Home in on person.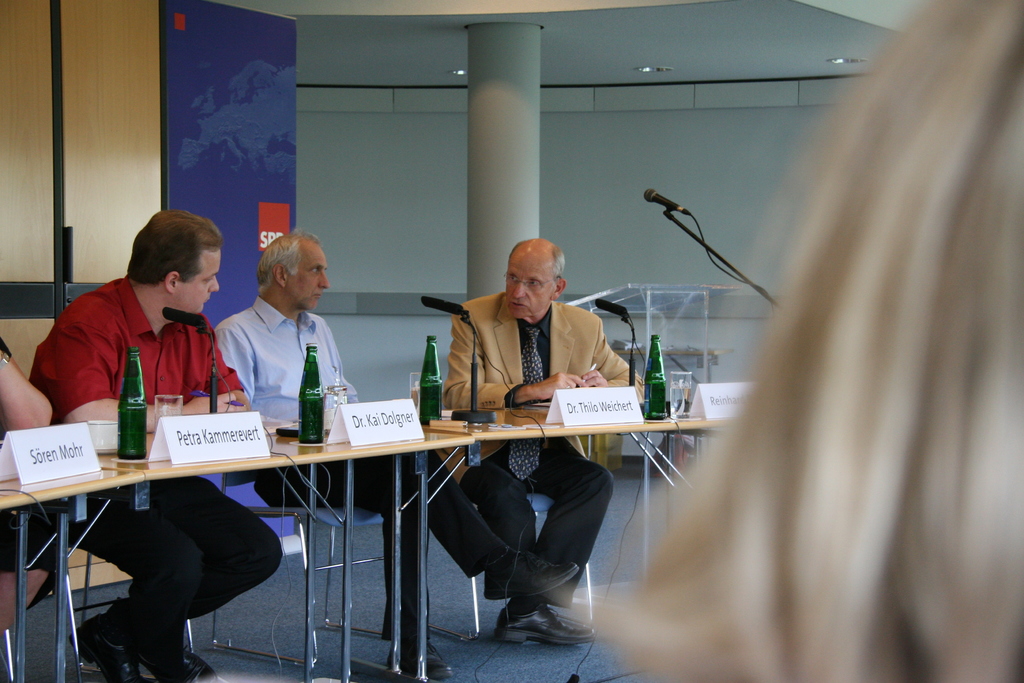
Homed in at detection(433, 233, 641, 625).
